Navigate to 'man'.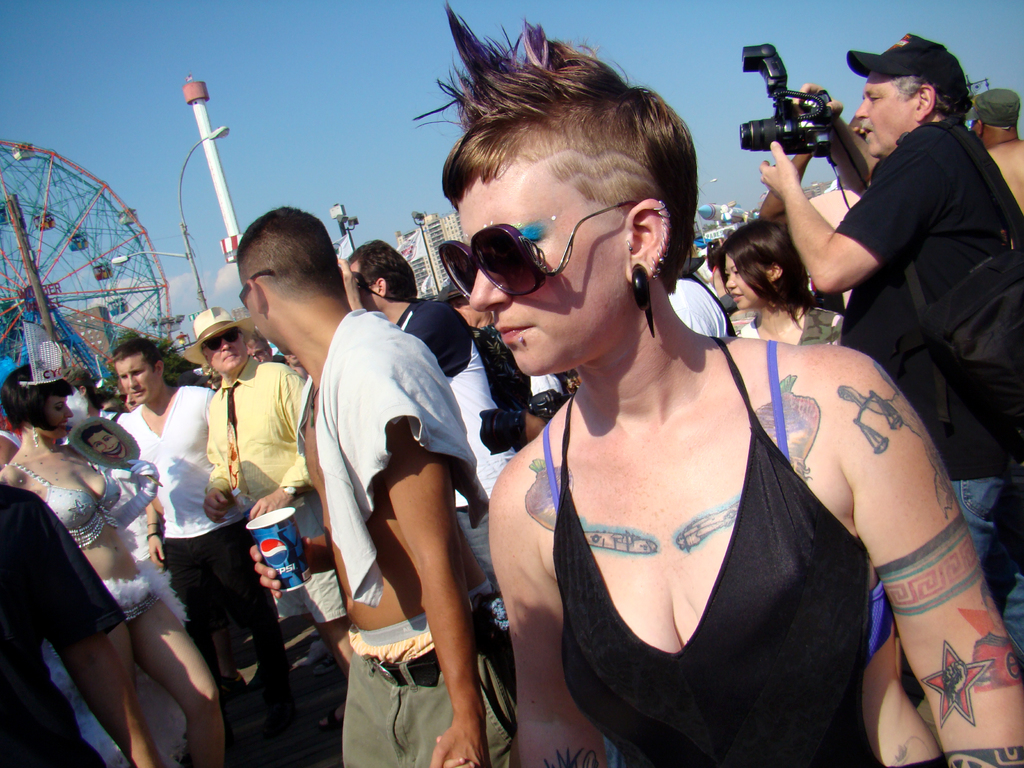
Navigation target: BBox(966, 90, 1023, 214).
